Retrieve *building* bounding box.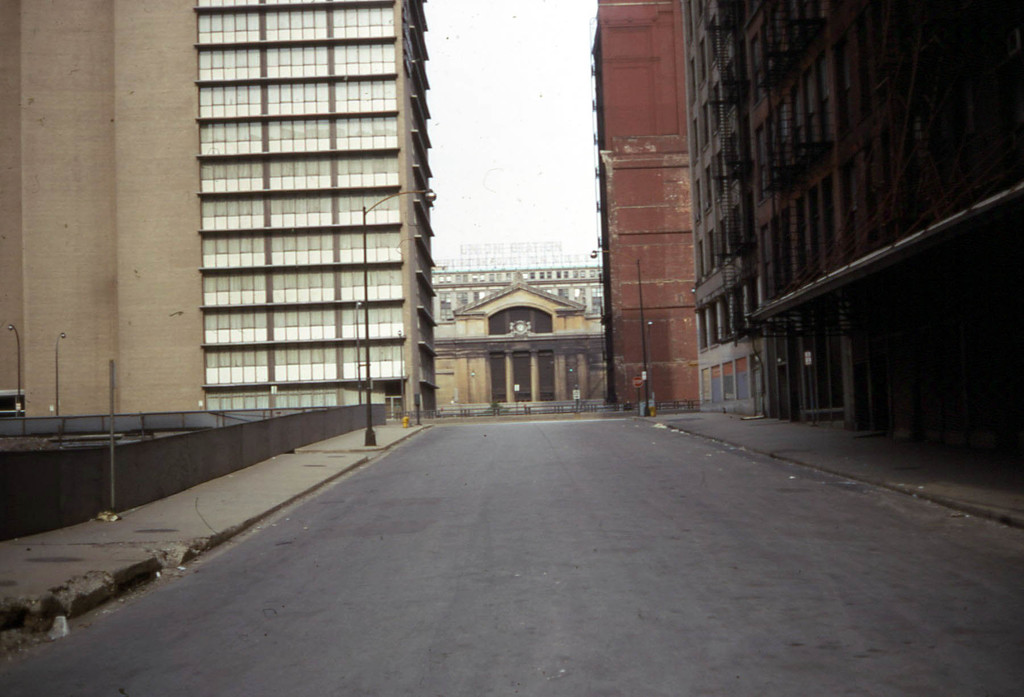
Bounding box: Rect(682, 0, 1023, 447).
